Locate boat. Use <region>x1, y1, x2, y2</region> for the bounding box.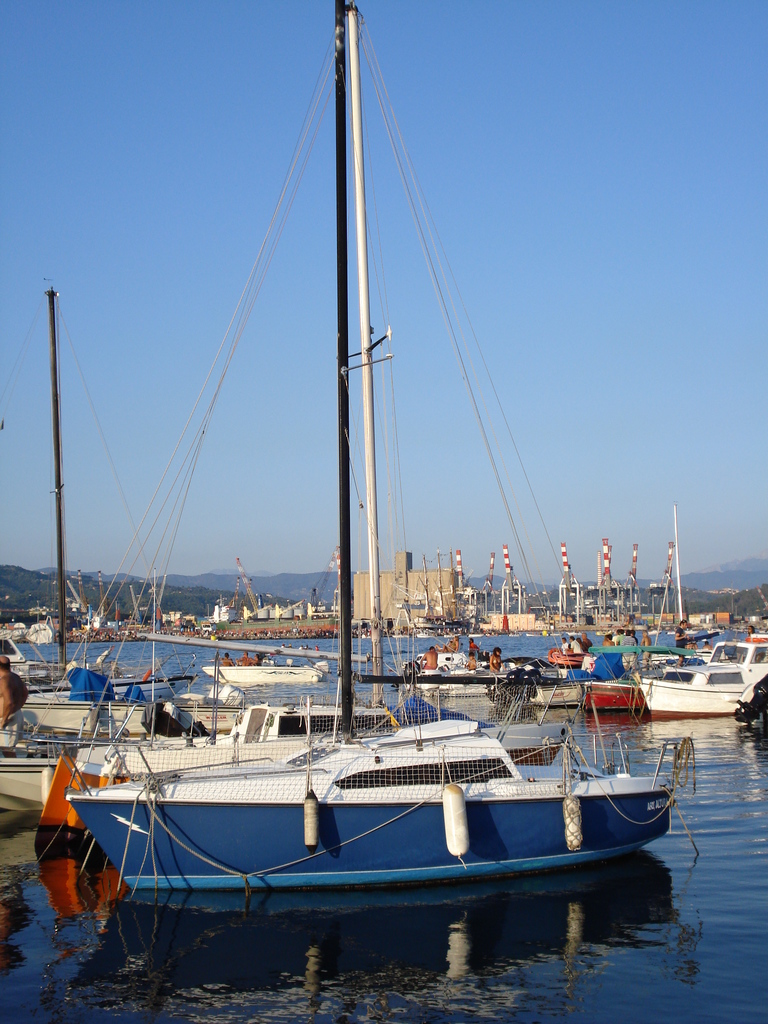
<region>584, 640, 727, 724</region>.
